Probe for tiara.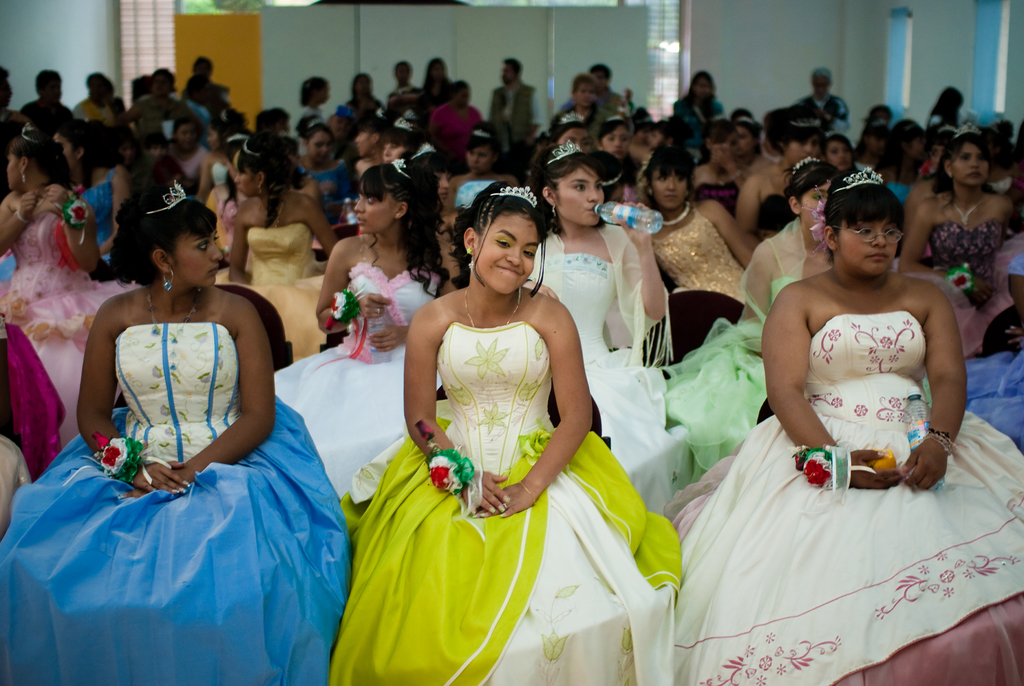
Probe result: 560/111/586/124.
